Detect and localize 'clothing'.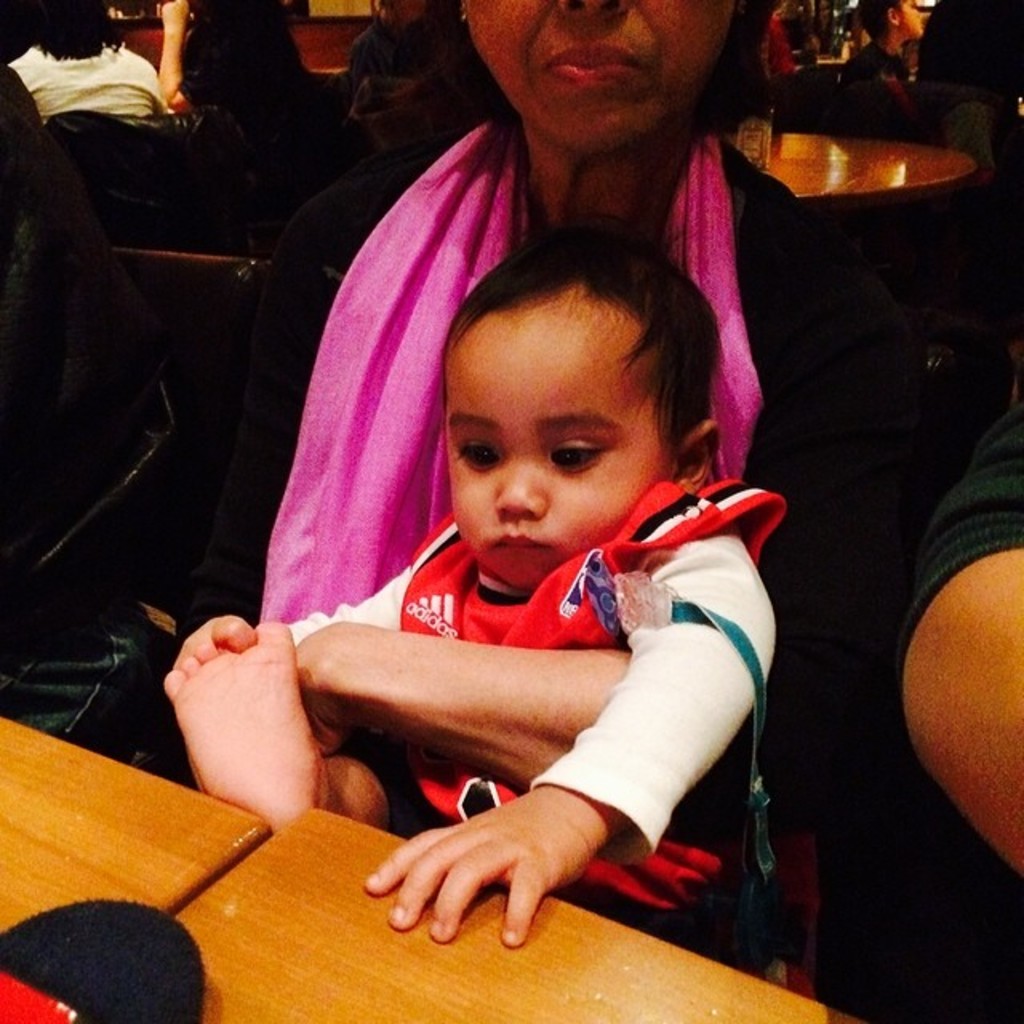
Localized at 5/38/157/120.
